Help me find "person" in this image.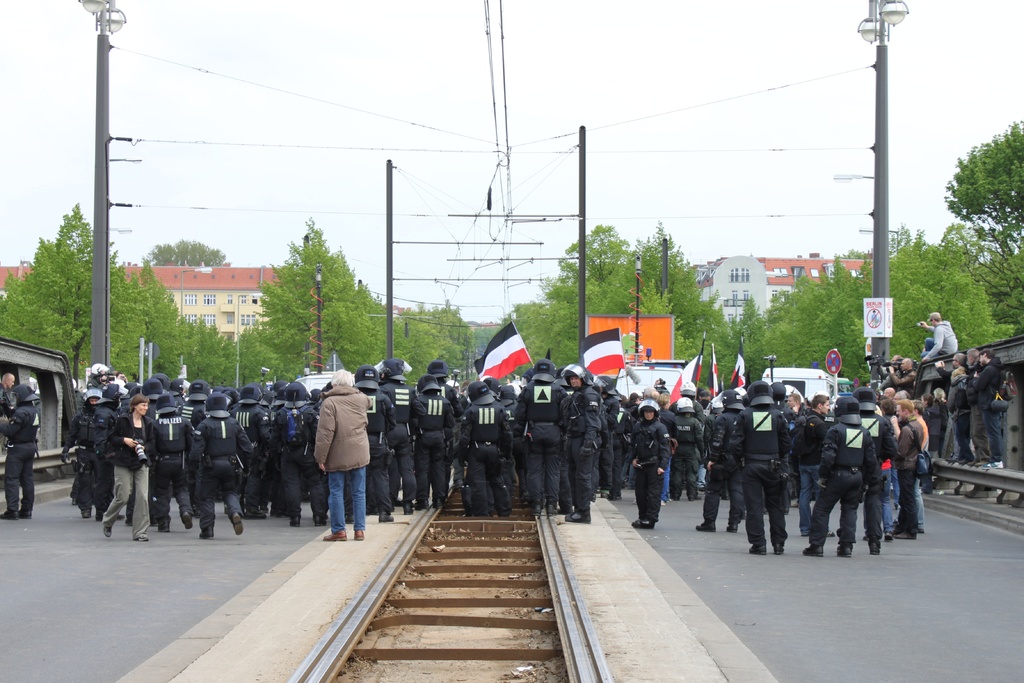
Found it: 0/367/19/415.
